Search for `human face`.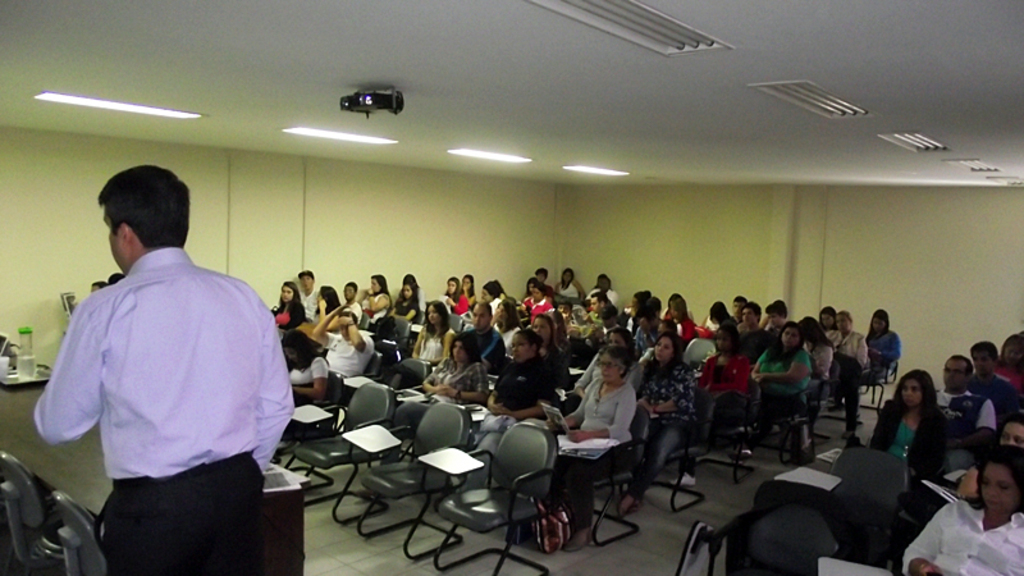
Found at <region>731, 300, 745, 316</region>.
